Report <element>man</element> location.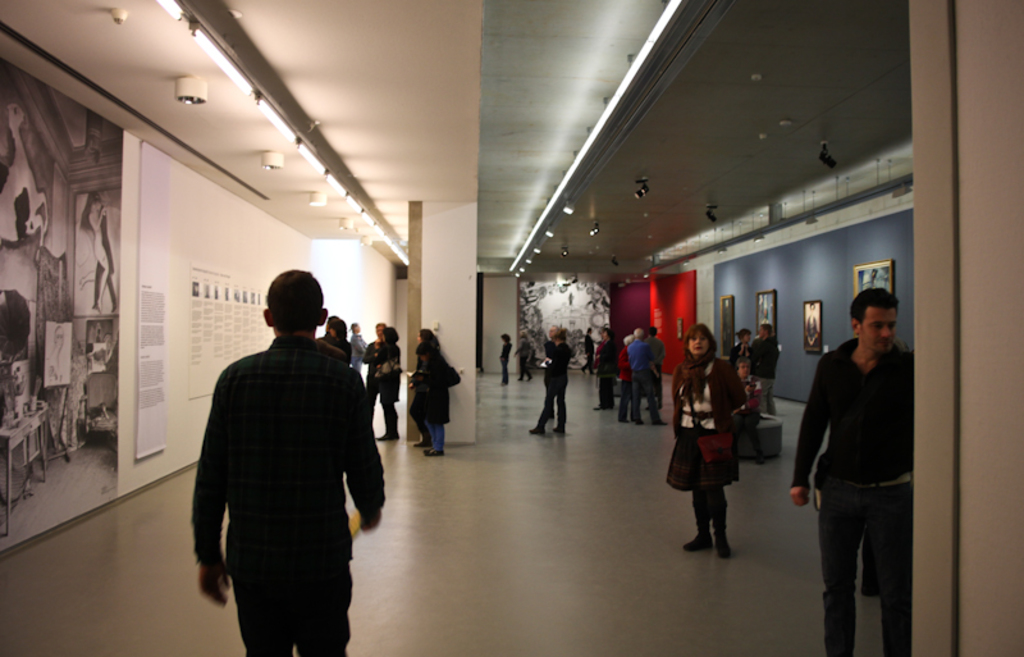
Report: l=192, t=269, r=385, b=656.
